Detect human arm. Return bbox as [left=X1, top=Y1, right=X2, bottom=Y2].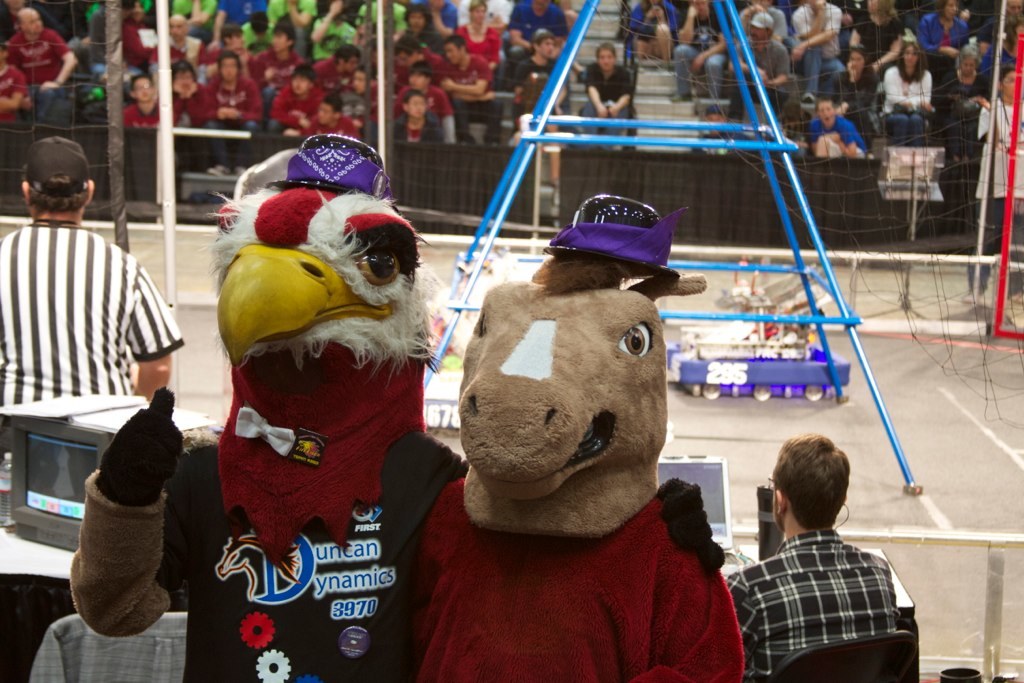
[left=117, top=107, right=128, bottom=129].
